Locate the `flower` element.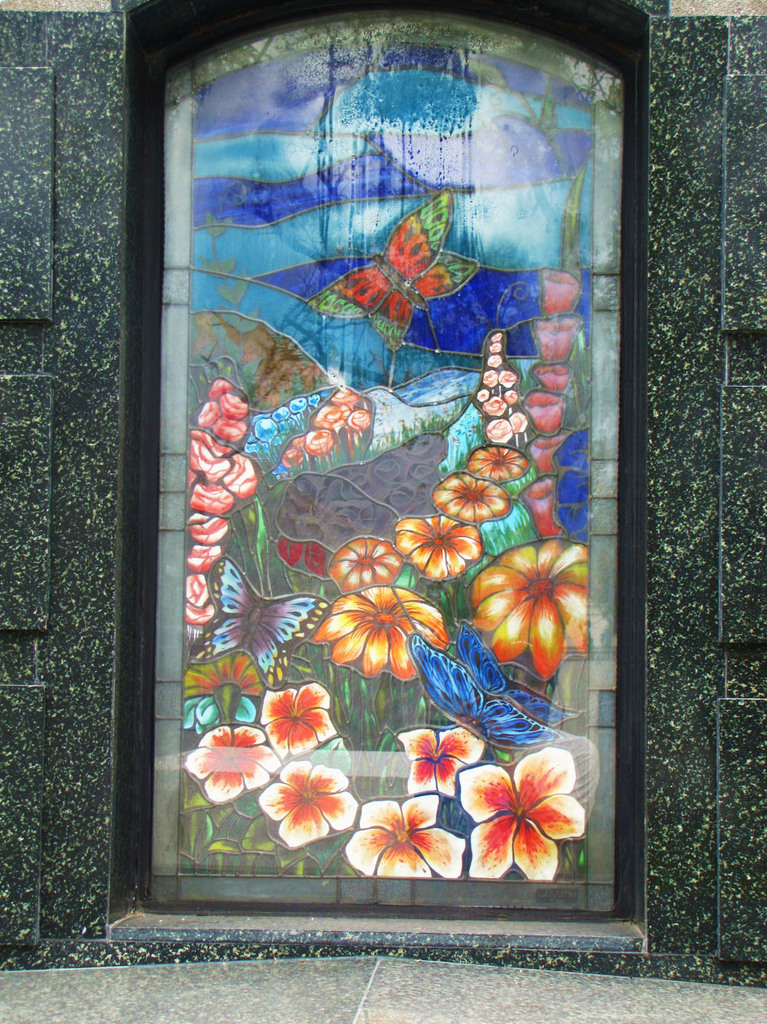
Element bbox: {"x1": 213, "y1": 414, "x2": 246, "y2": 440}.
